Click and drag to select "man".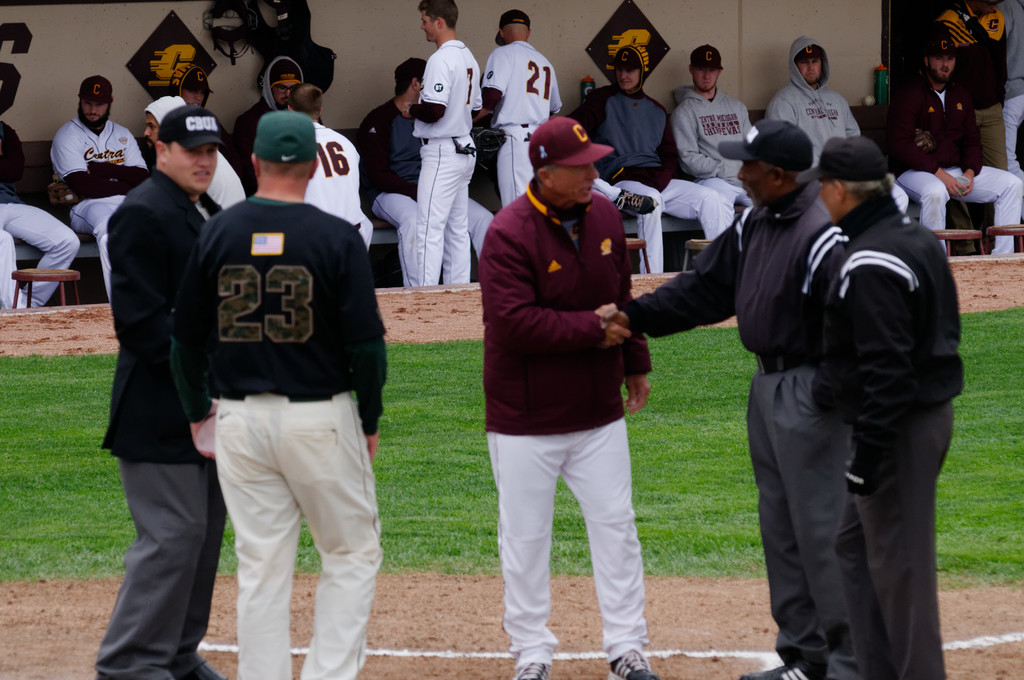
Selection: <bbox>476, 10, 563, 213</bbox>.
